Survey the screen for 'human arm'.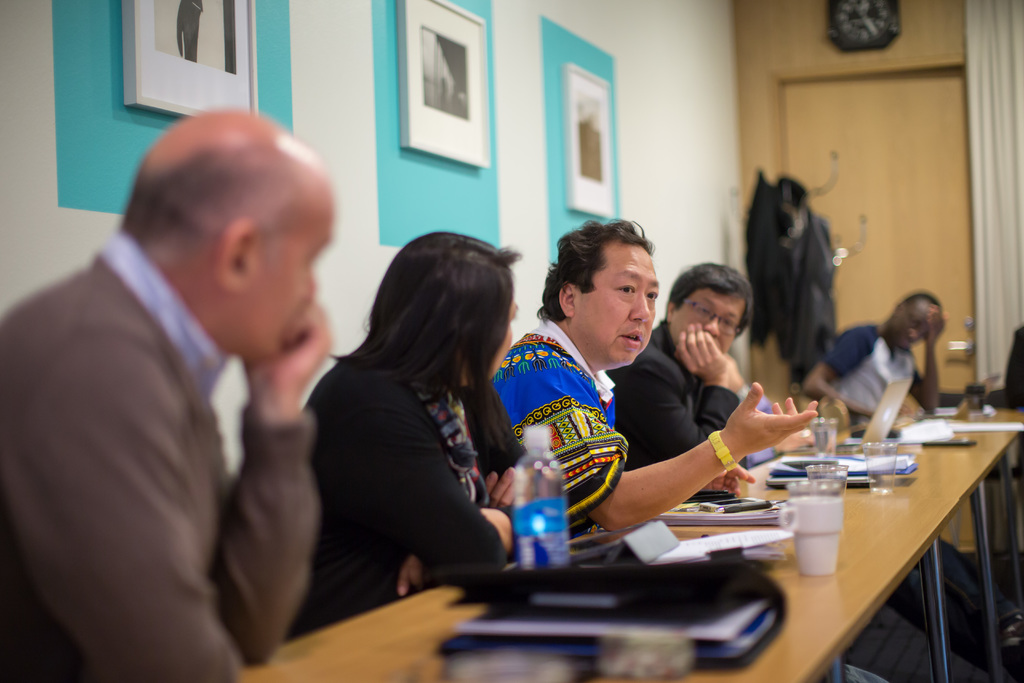
Survey found: detection(387, 374, 550, 597).
